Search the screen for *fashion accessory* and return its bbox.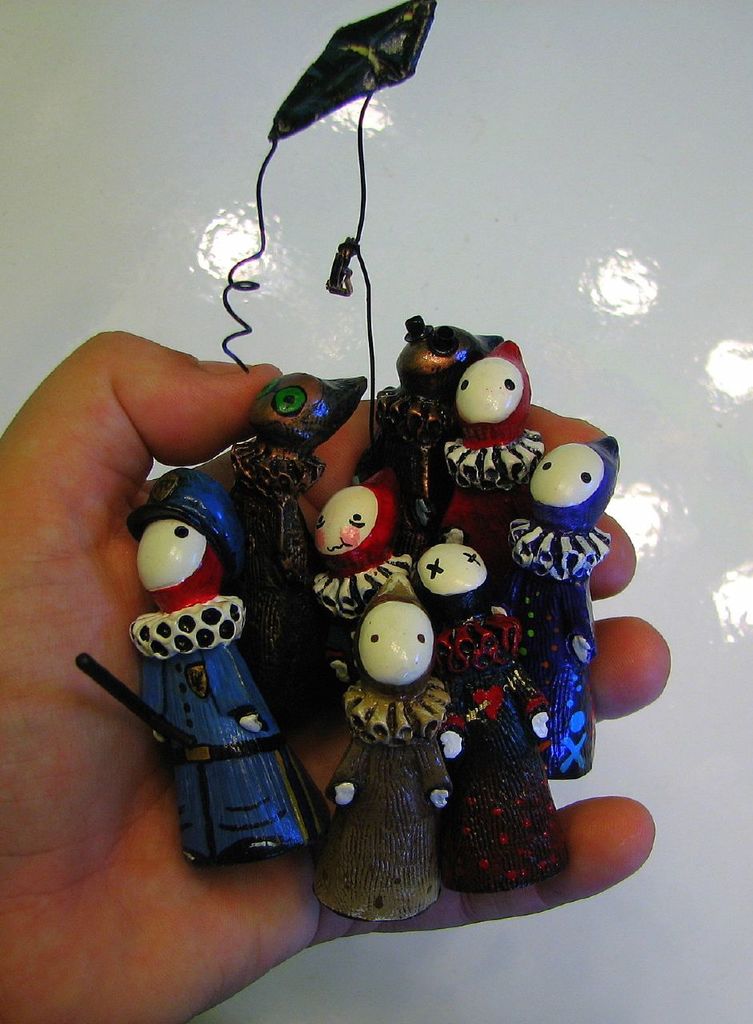
Found: bbox=(406, 317, 455, 359).
